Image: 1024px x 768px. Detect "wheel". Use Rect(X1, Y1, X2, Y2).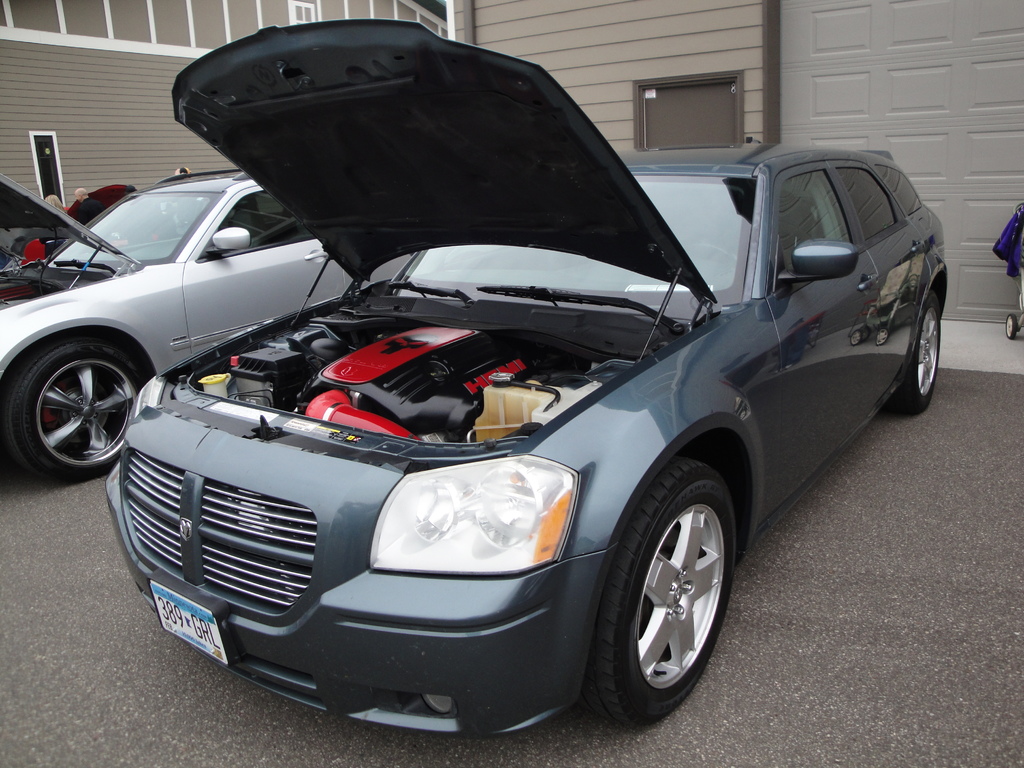
Rect(6, 341, 138, 476).
